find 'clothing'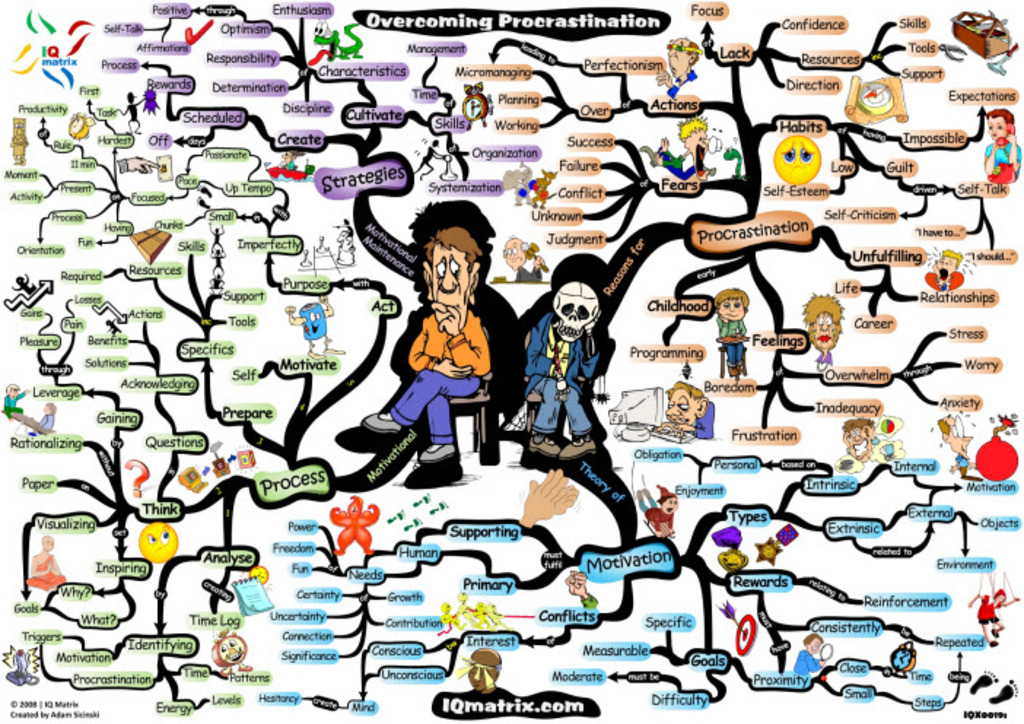
crop(378, 304, 492, 439)
